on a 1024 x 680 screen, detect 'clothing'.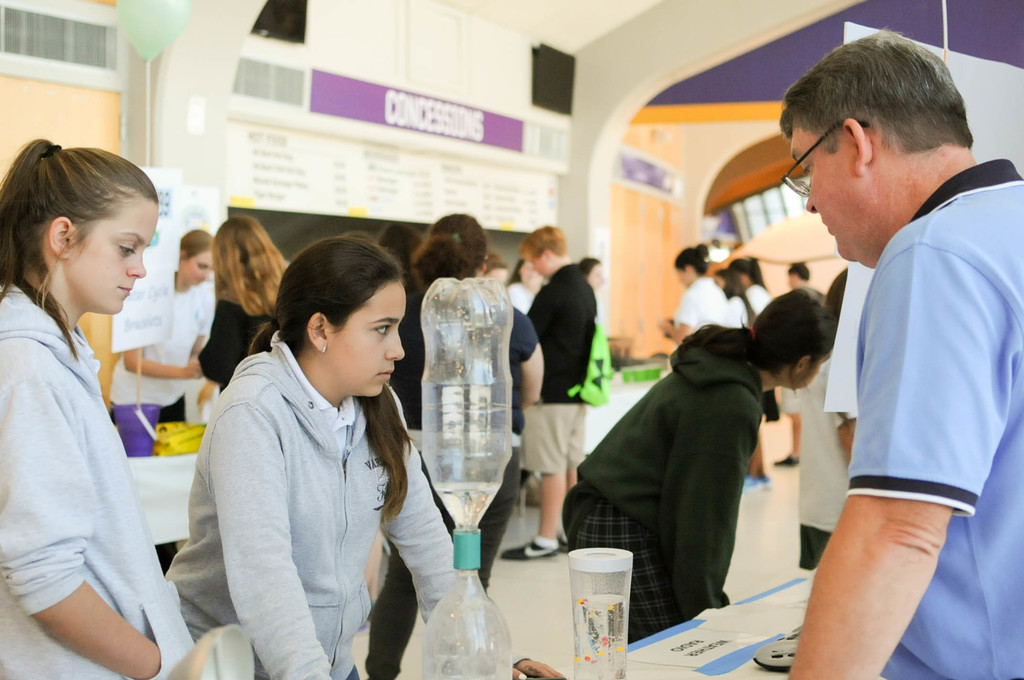
crop(180, 300, 454, 679).
